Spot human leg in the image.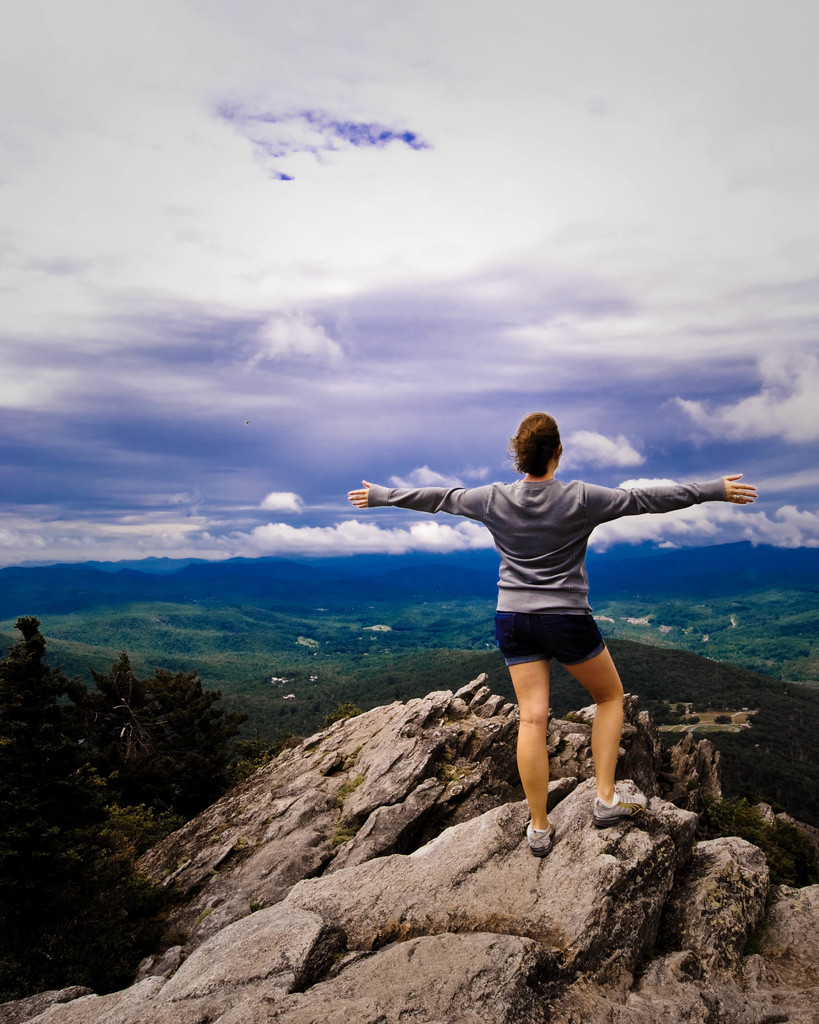
human leg found at box=[566, 650, 641, 828].
